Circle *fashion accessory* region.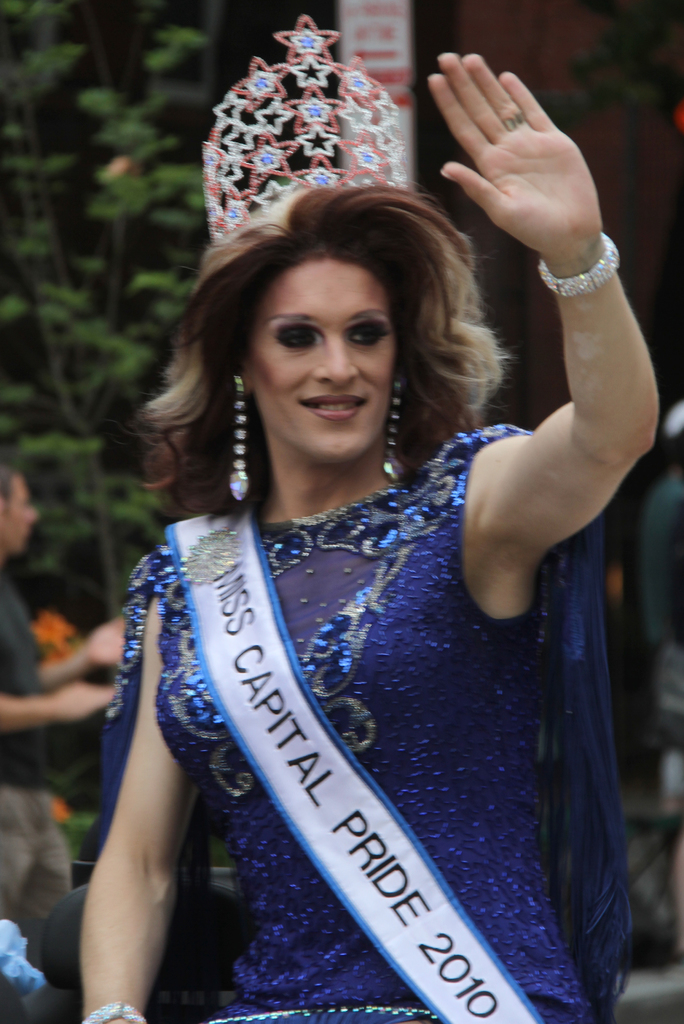
Region: bbox(81, 1000, 147, 1023).
